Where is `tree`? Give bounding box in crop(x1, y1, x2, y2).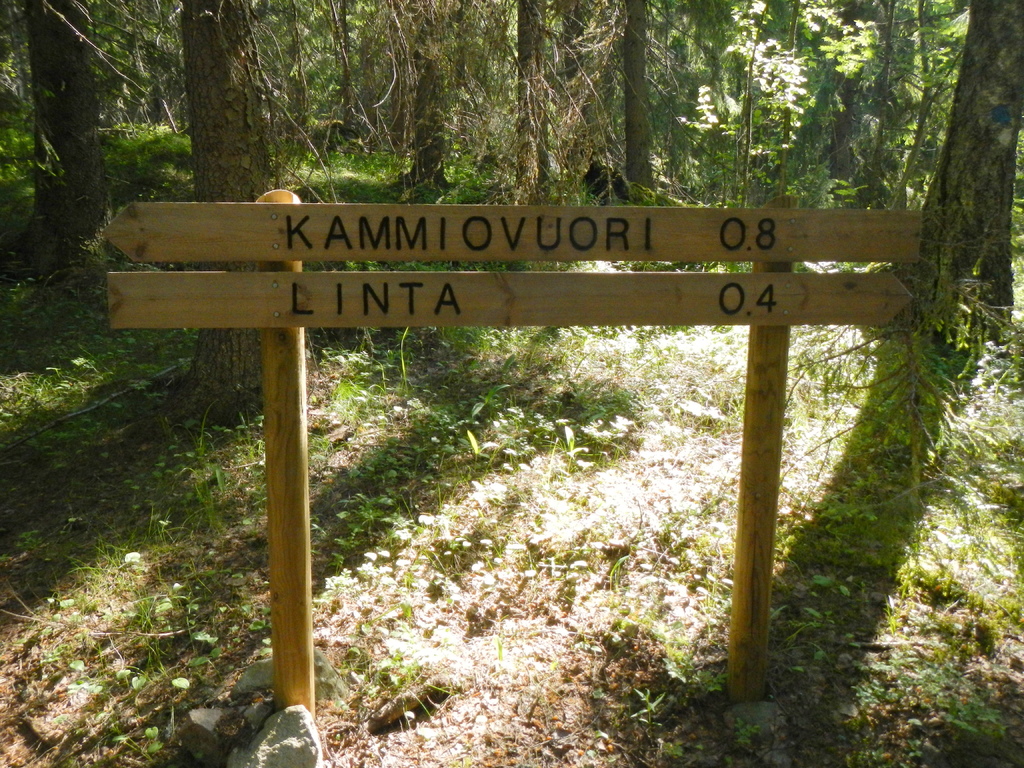
crop(173, 0, 303, 410).
